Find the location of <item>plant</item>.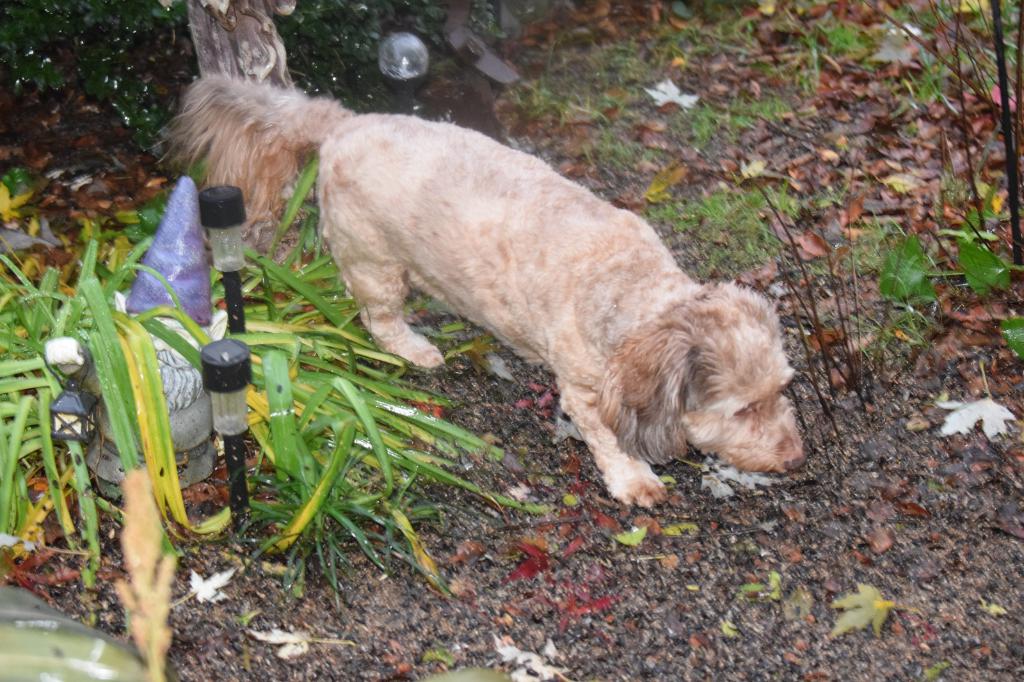
Location: {"x1": 206, "y1": 147, "x2": 557, "y2": 606}.
